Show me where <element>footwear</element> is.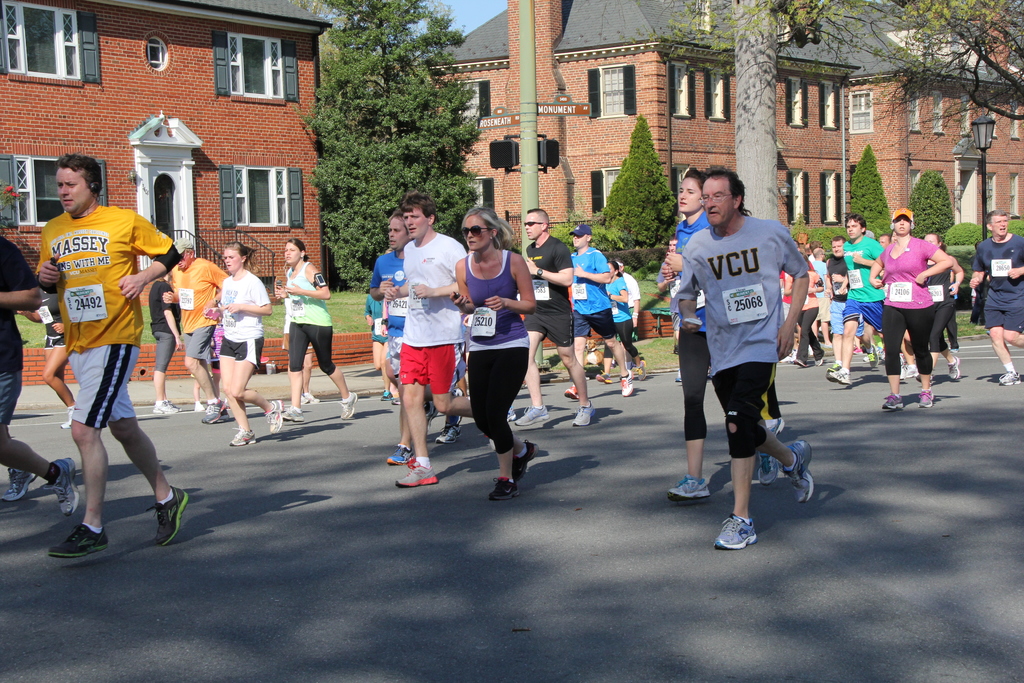
<element>footwear</element> is at <box>792,357,806,368</box>.
